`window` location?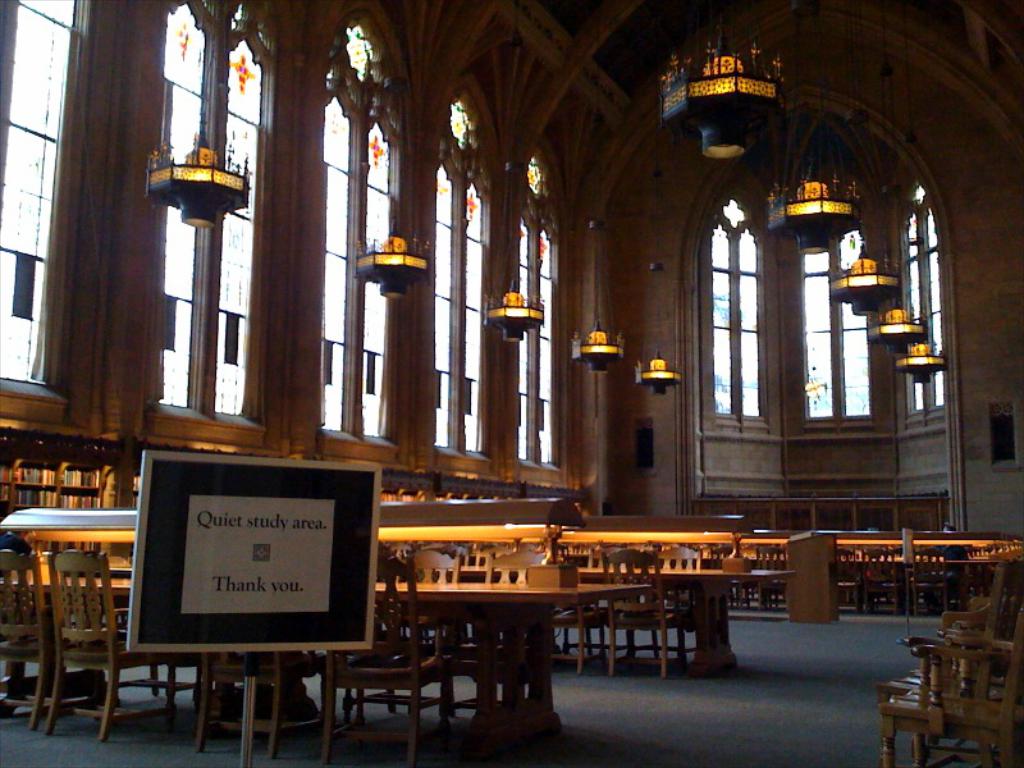
x1=0 y1=0 x2=122 y2=433
